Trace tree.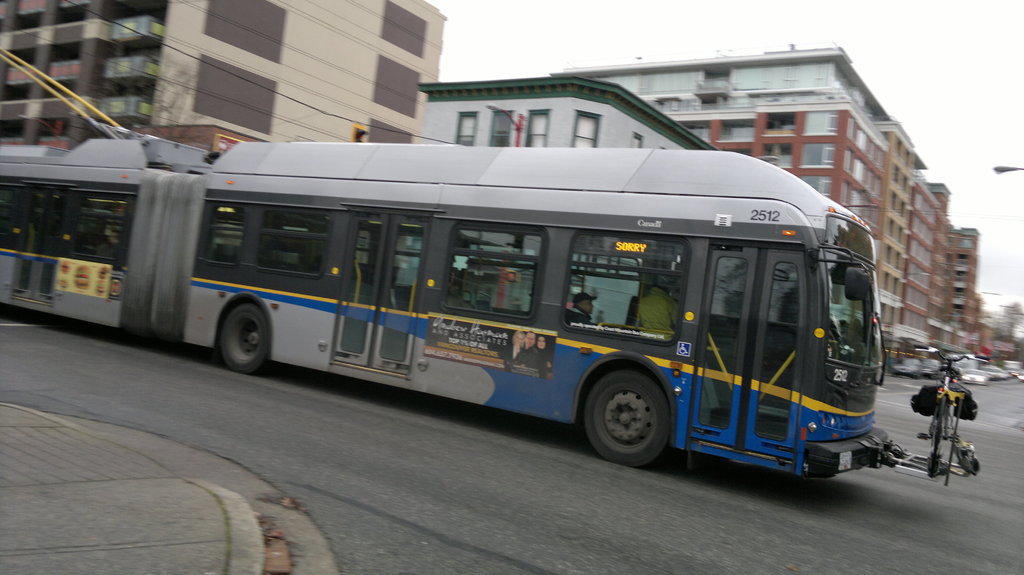
Traced to box=[998, 299, 1023, 338].
